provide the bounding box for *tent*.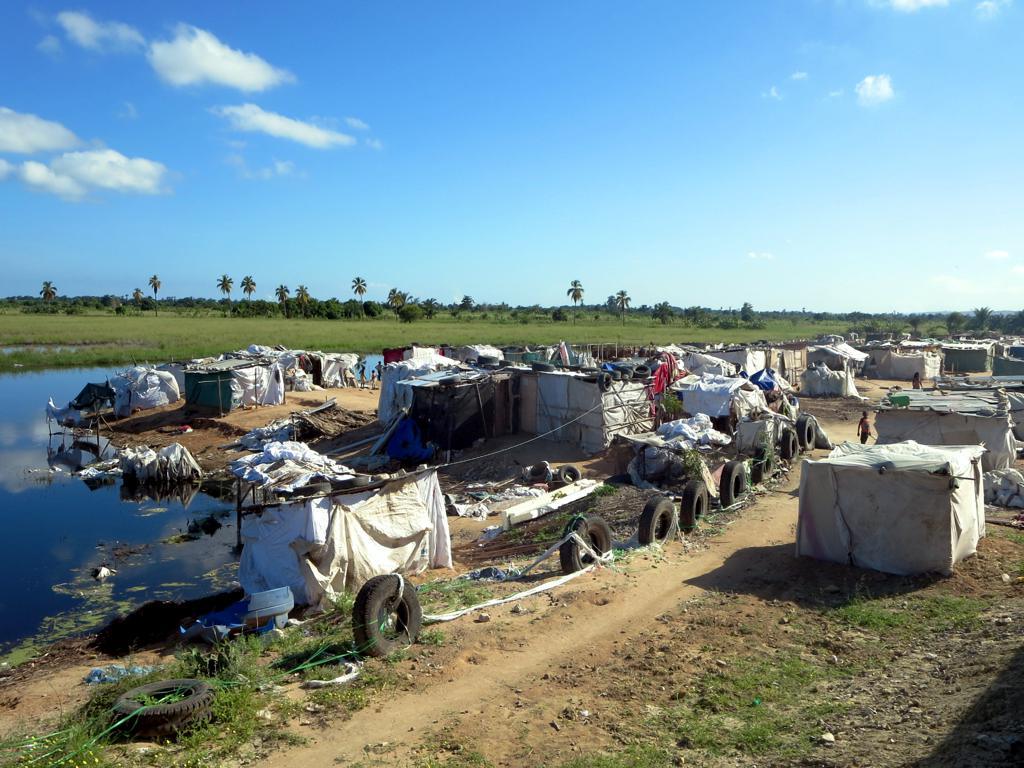
x1=515 y1=361 x2=666 y2=453.
